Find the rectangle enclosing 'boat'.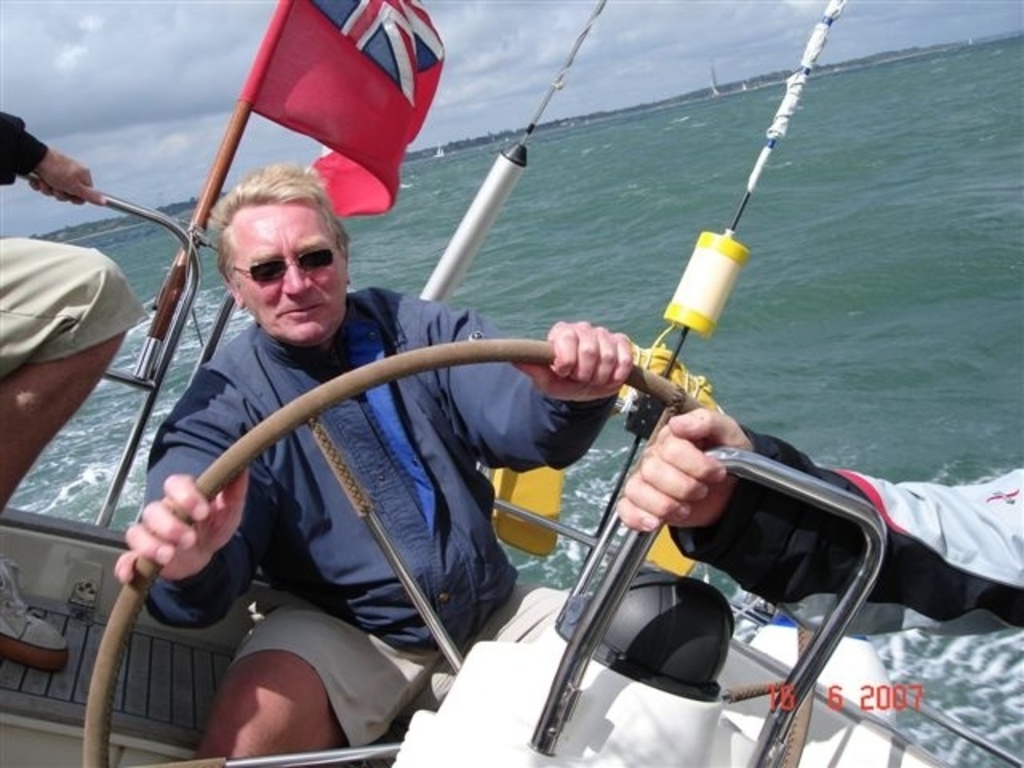
locate(0, 152, 1023, 767).
